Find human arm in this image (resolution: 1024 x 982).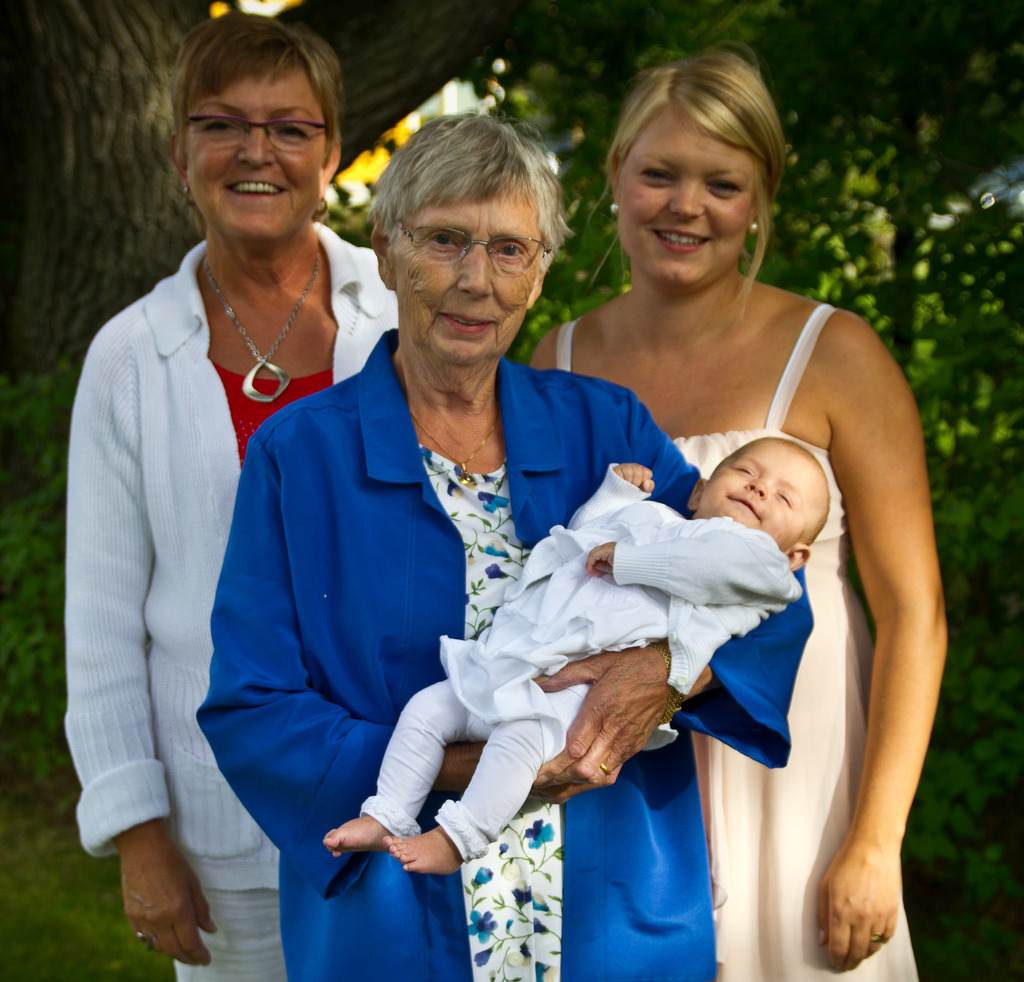
801/339/944/962.
